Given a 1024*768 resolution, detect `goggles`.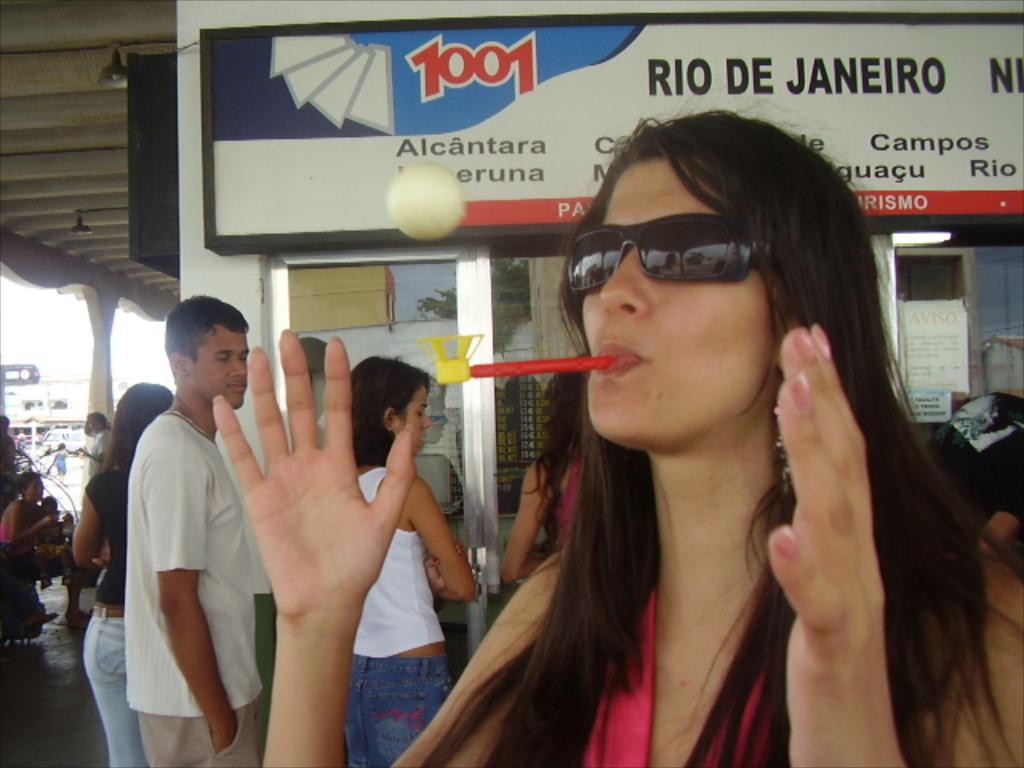
{"x1": 576, "y1": 205, "x2": 786, "y2": 294}.
